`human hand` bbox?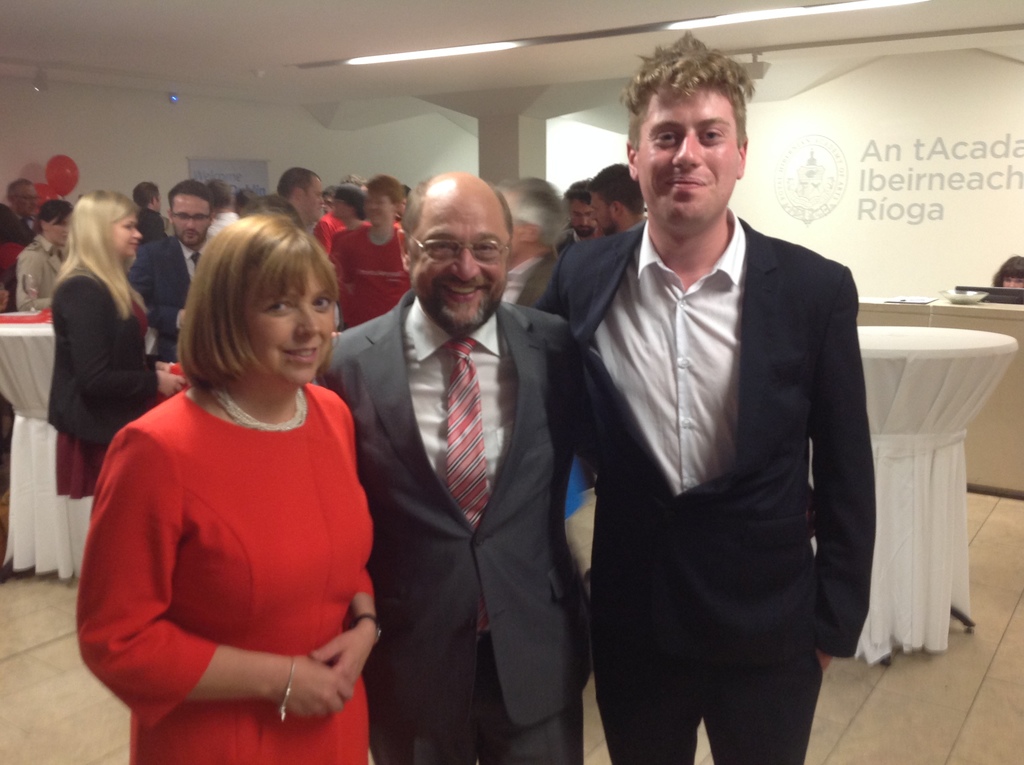
309, 626, 378, 695
